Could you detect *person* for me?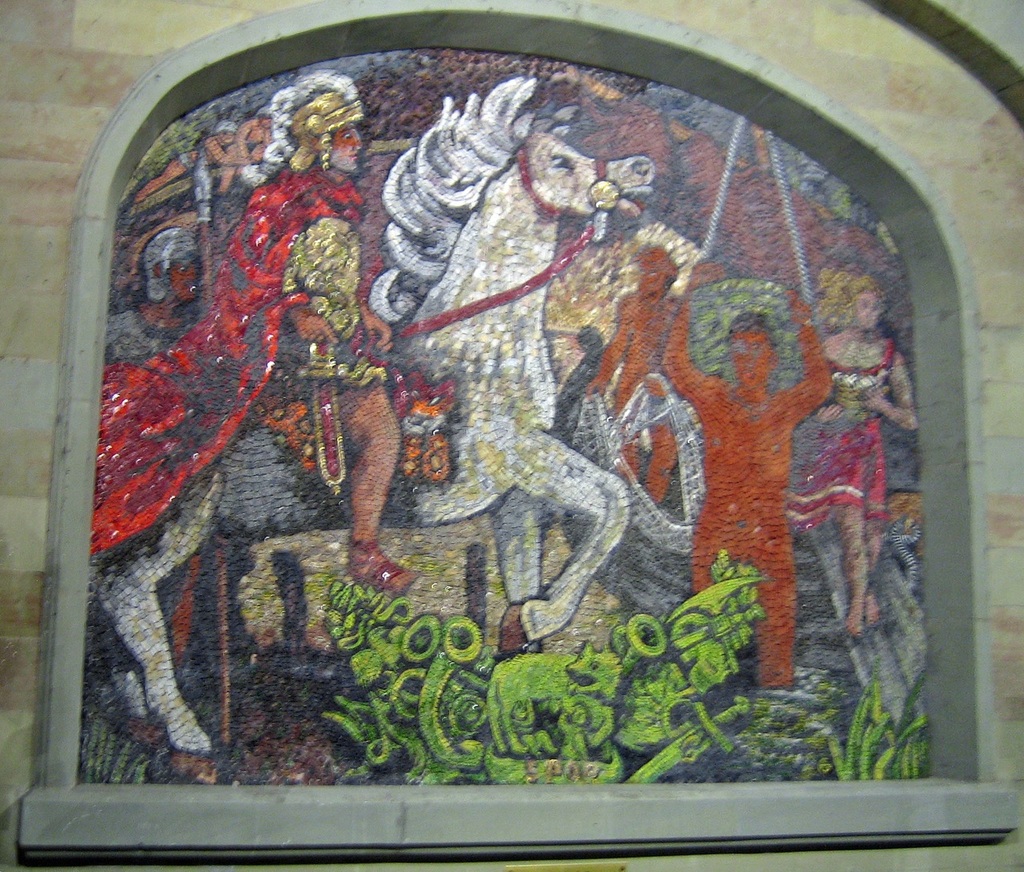
Detection result: [85,66,414,593].
